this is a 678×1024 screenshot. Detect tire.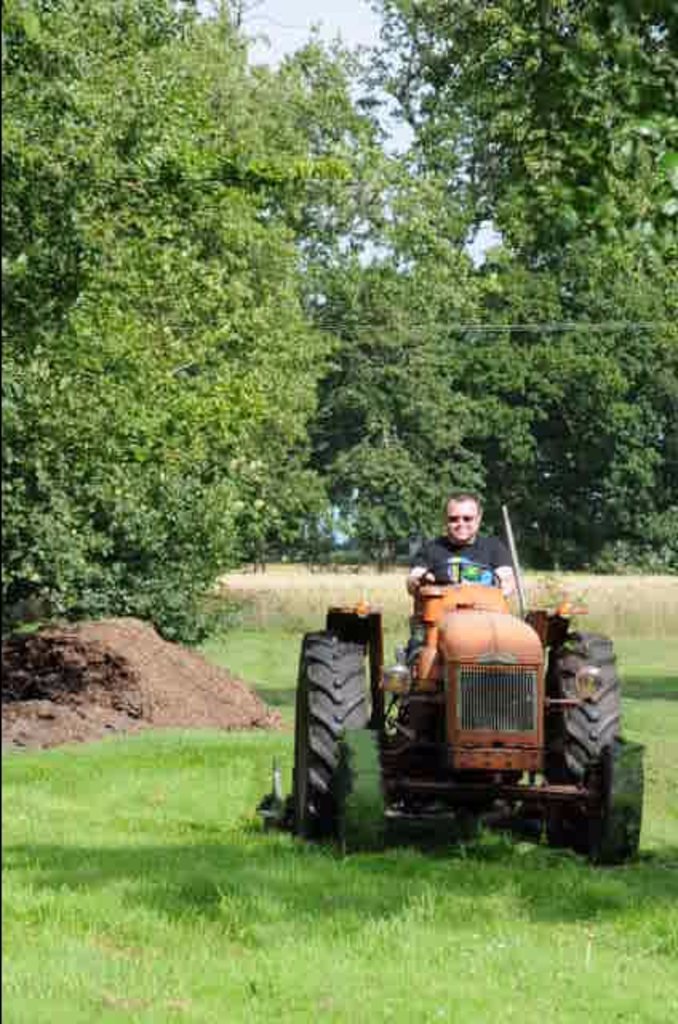
pyautogui.locateOnScreen(545, 627, 619, 848).
